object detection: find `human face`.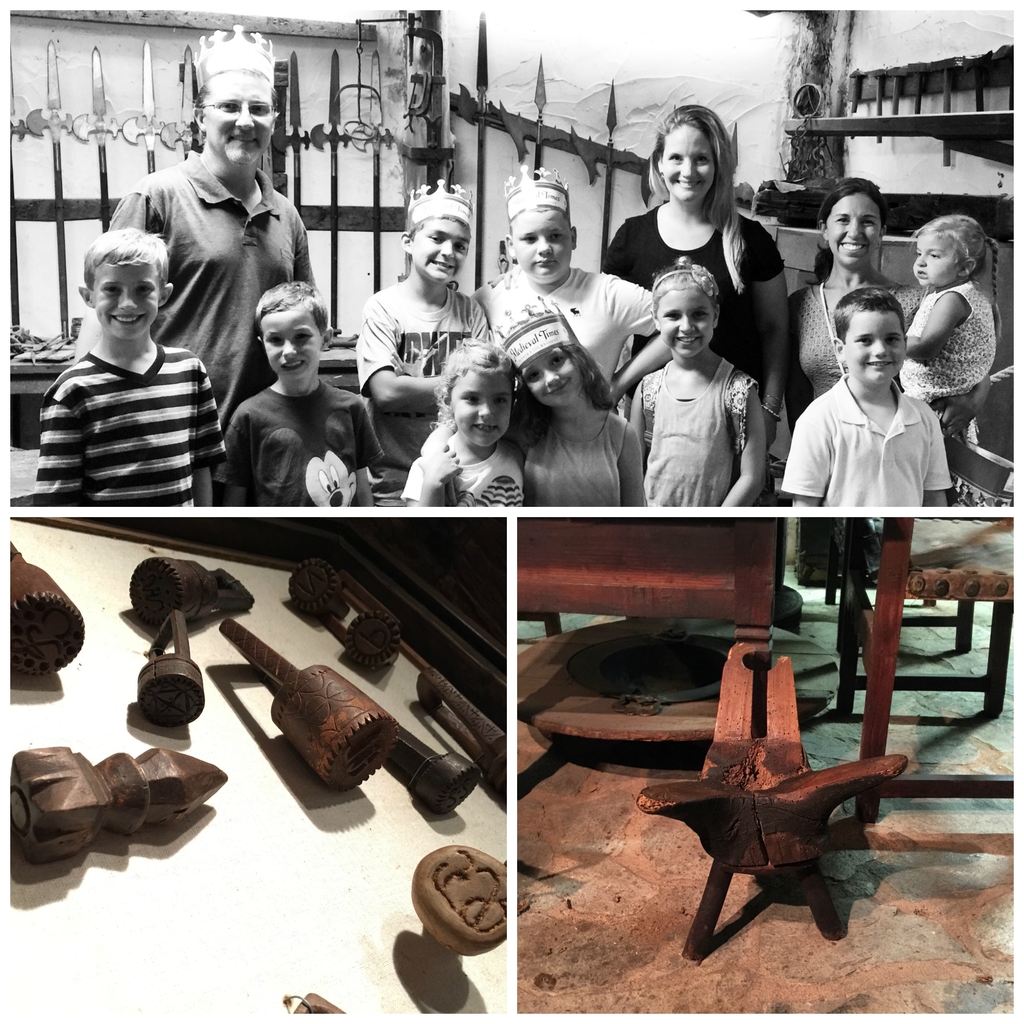
<region>663, 143, 708, 202</region>.
